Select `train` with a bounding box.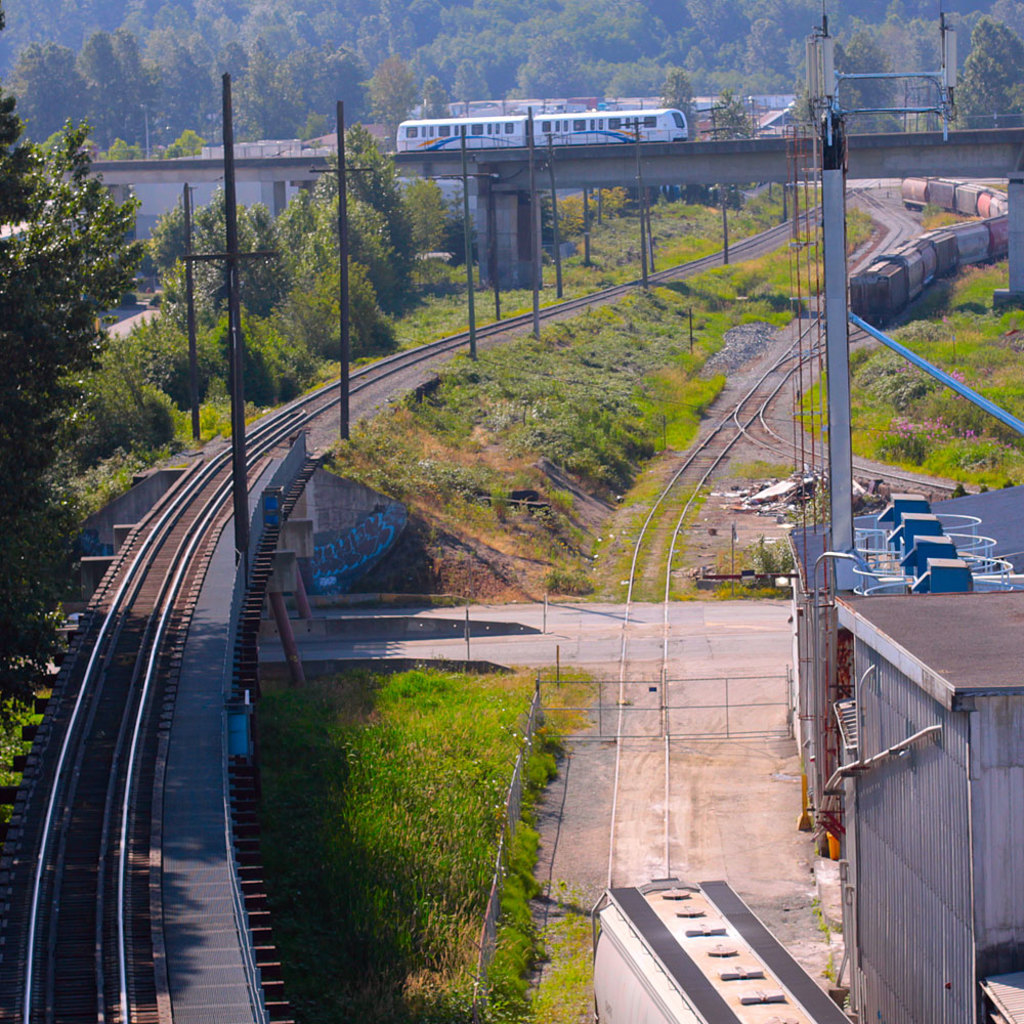
pyautogui.locateOnScreen(395, 108, 688, 154).
